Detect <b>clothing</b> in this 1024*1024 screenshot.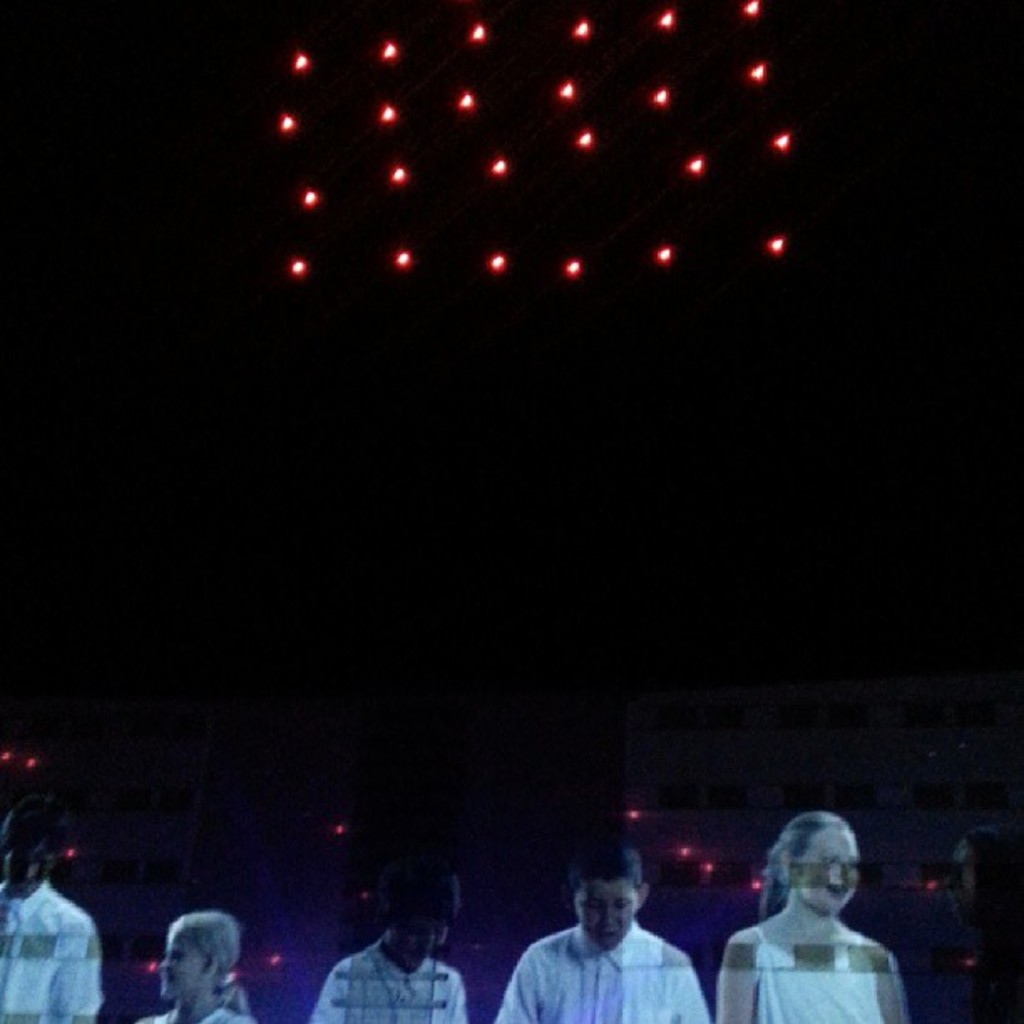
Detection: Rect(134, 1001, 264, 1022).
